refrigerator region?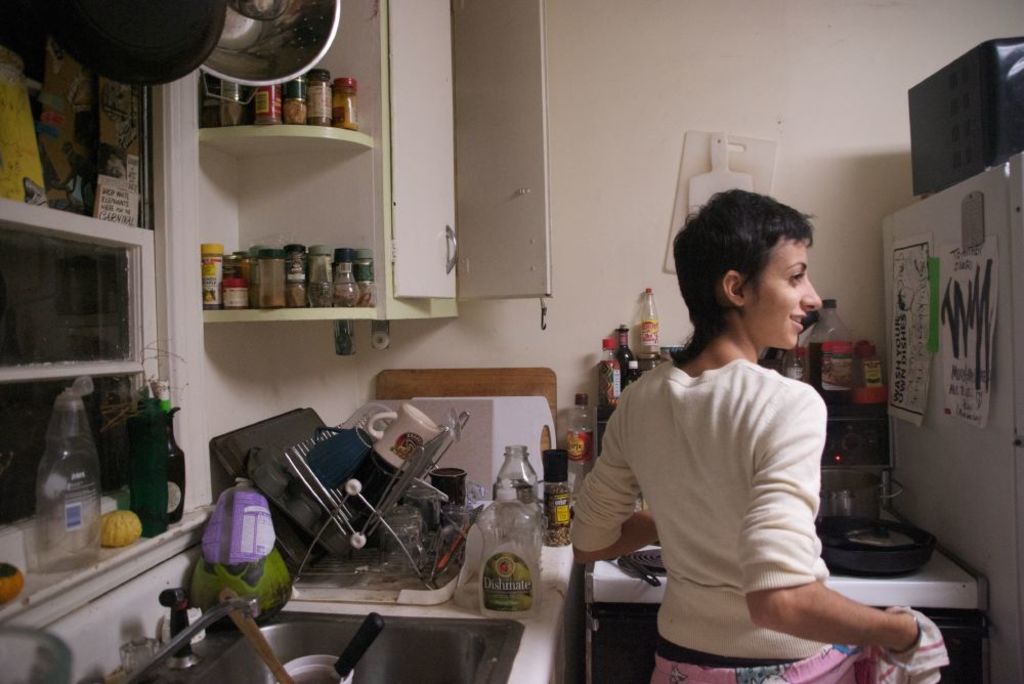
detection(879, 149, 1023, 683)
